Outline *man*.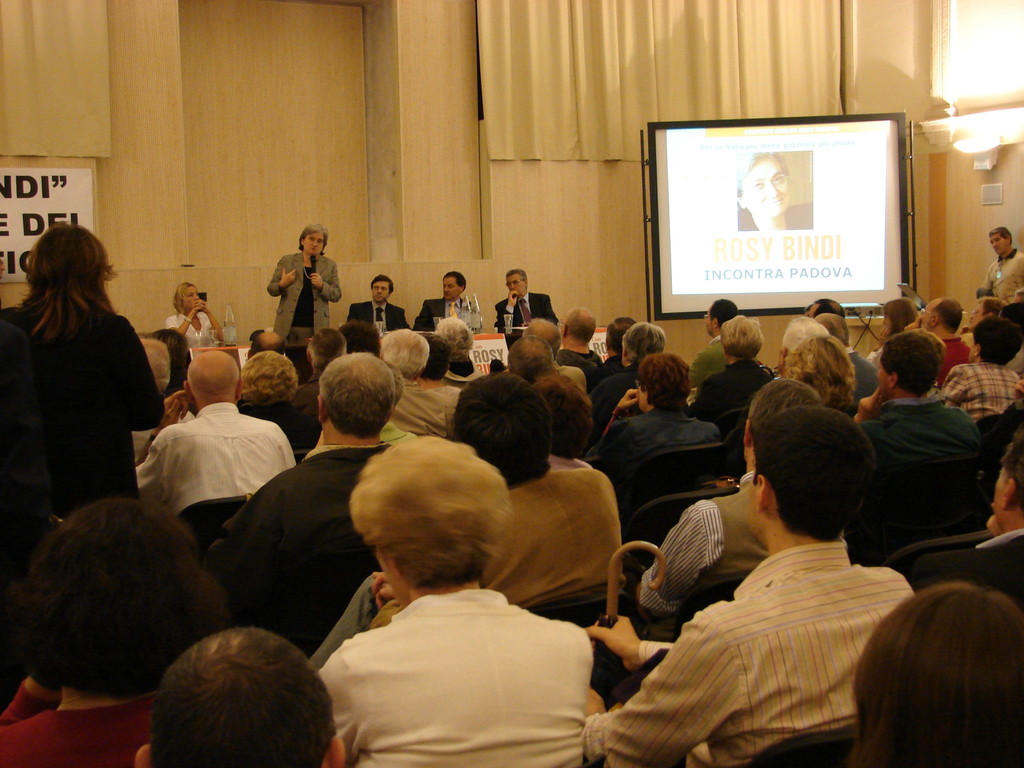
Outline: bbox=[347, 273, 414, 328].
